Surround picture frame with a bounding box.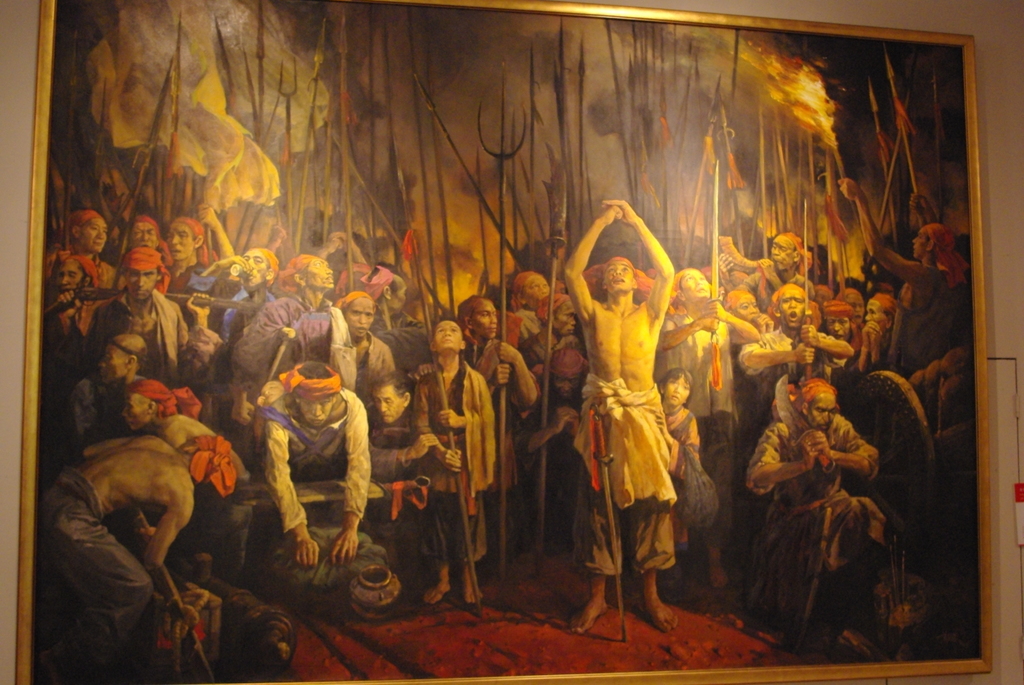
<bbox>14, 1, 993, 684</bbox>.
